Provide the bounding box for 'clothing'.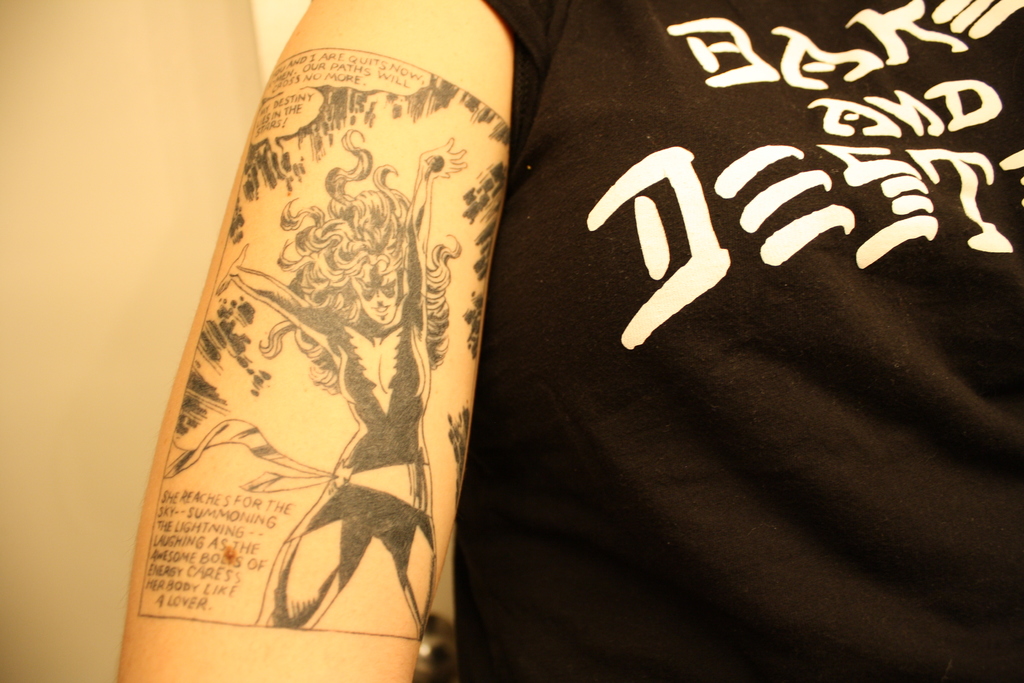
box=[303, 322, 437, 580].
